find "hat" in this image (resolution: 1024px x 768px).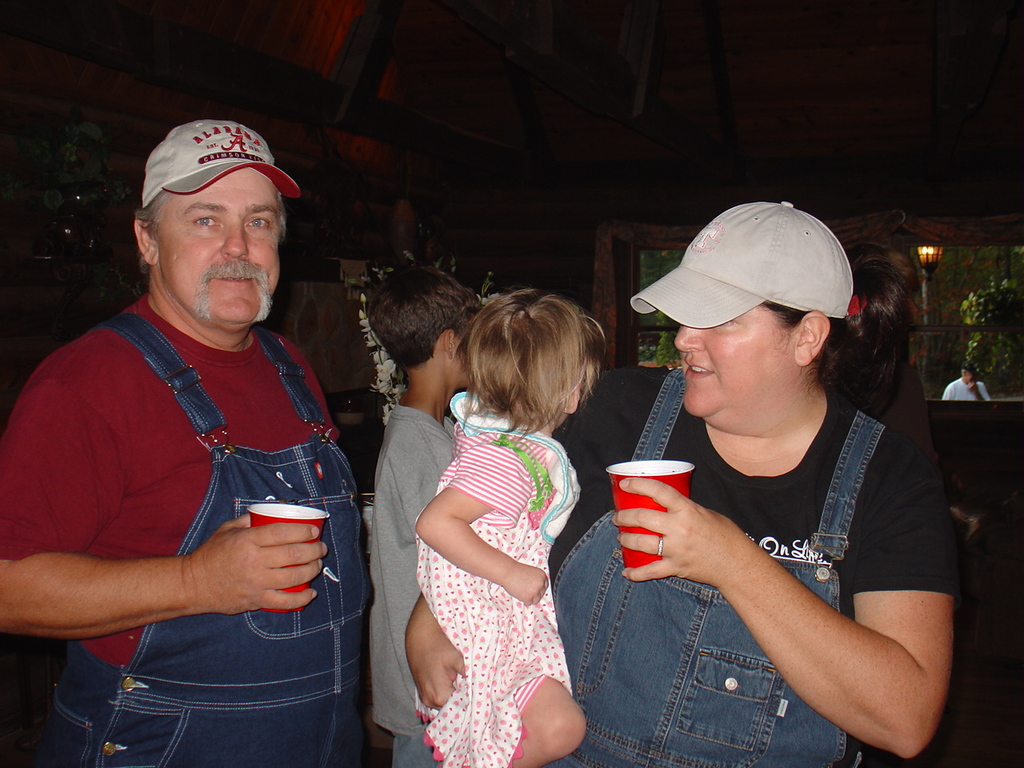
(143,117,303,207).
